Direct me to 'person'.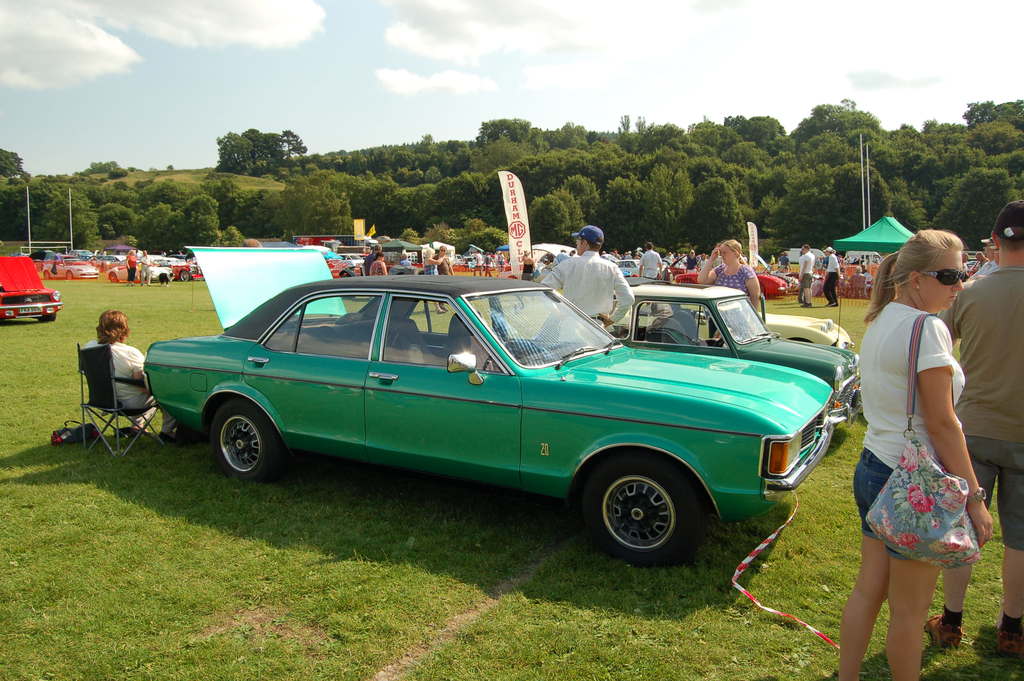
Direction: [594,247,646,261].
